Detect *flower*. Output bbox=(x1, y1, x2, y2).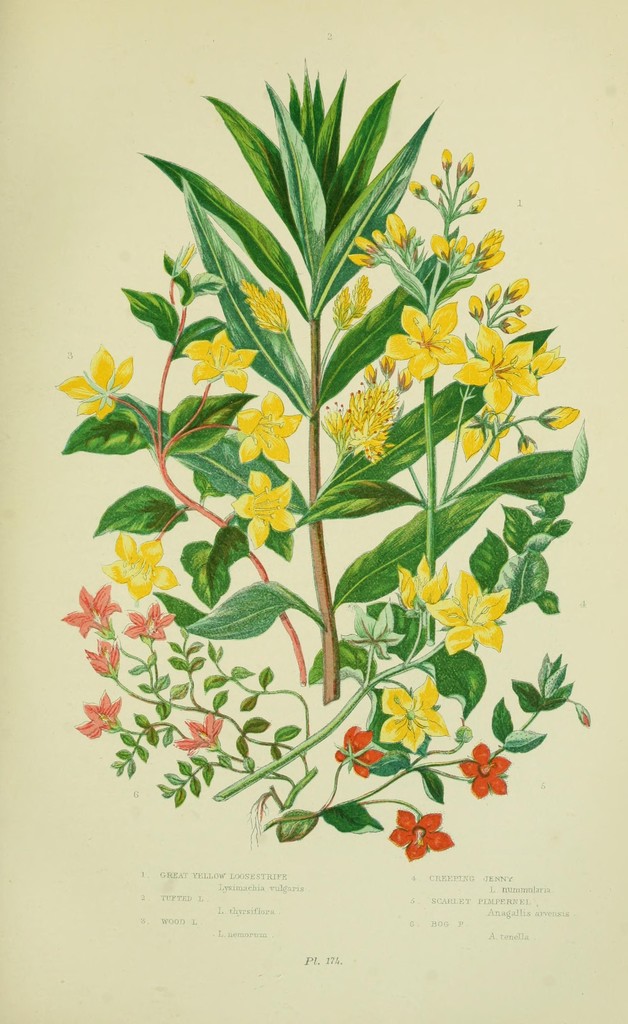
bbox=(72, 693, 121, 740).
